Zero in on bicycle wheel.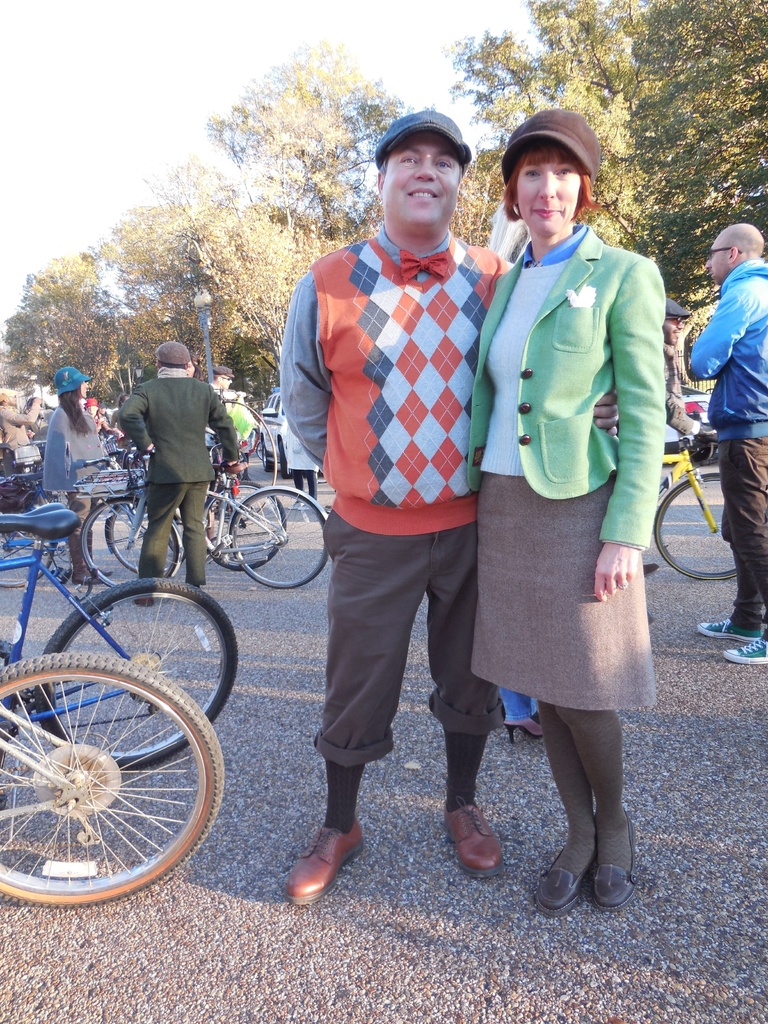
Zeroed in: Rect(0, 646, 226, 912).
